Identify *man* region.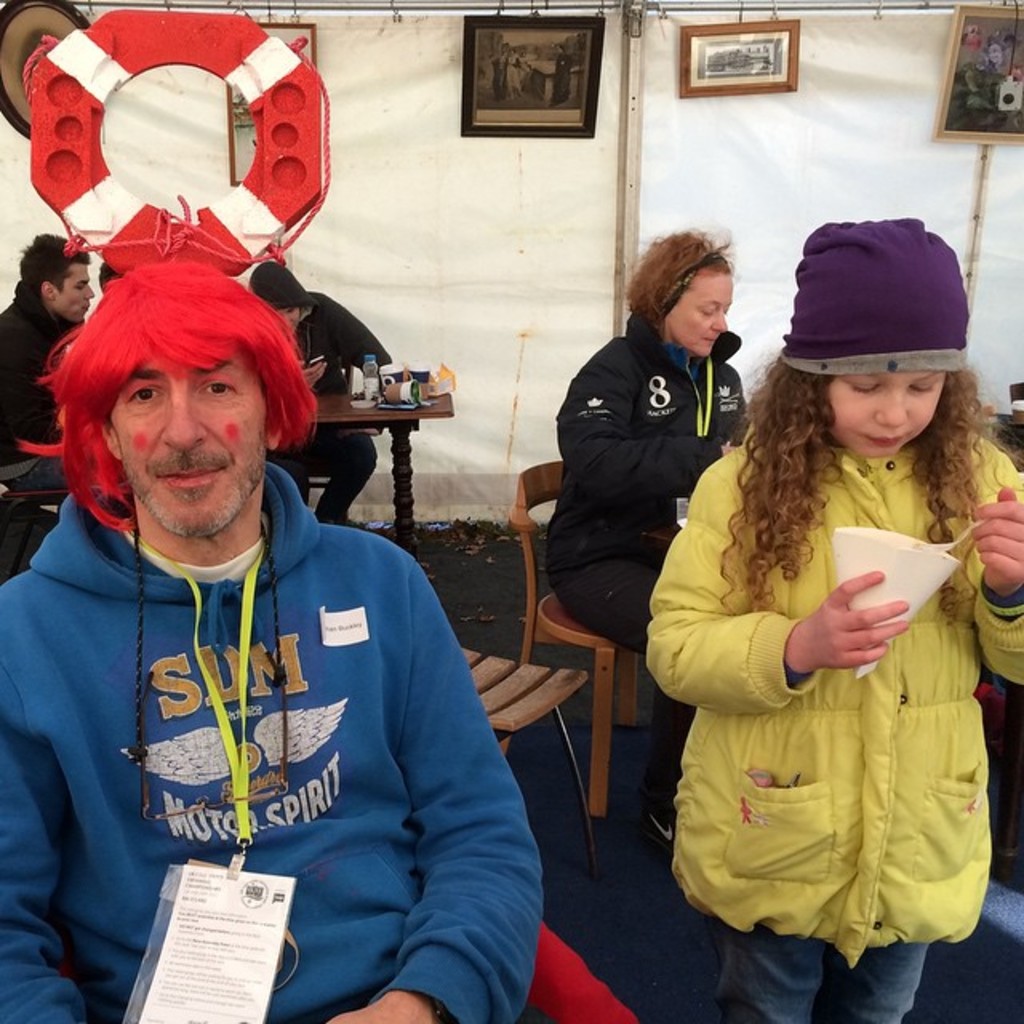
Region: rect(0, 262, 546, 1022).
